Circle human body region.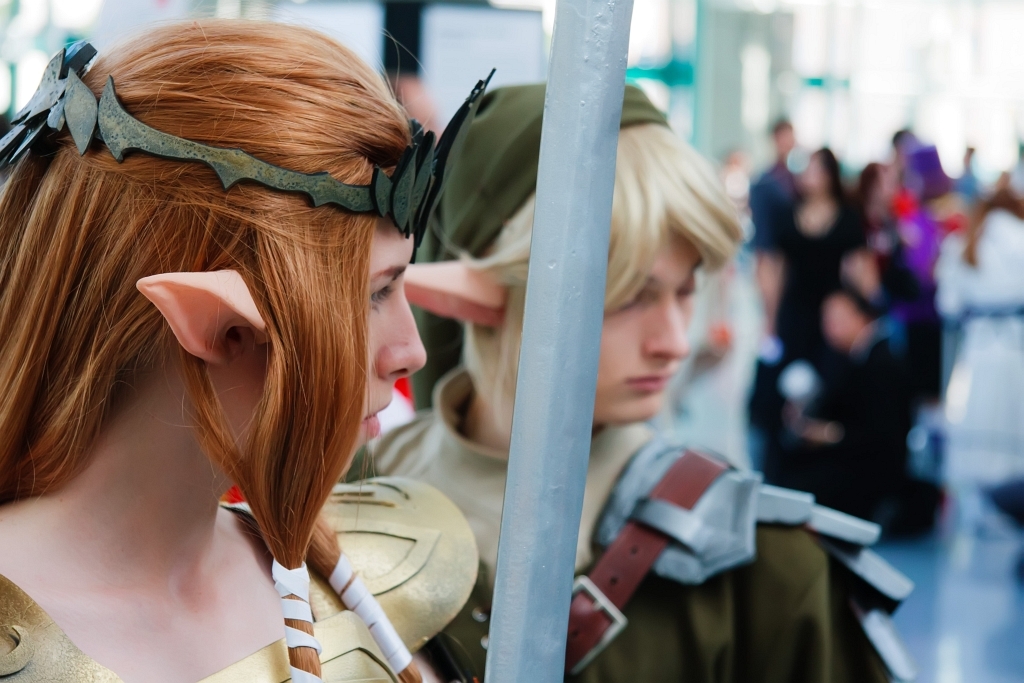
Region: left=356, top=84, right=917, bottom=682.
